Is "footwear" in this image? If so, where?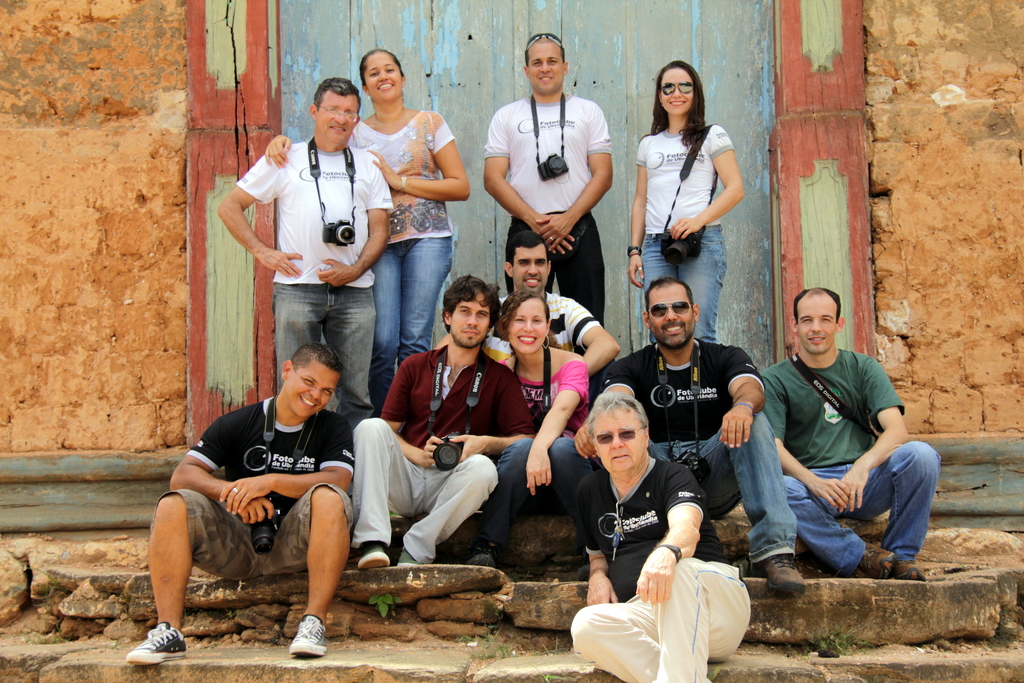
Yes, at [353, 541, 387, 572].
